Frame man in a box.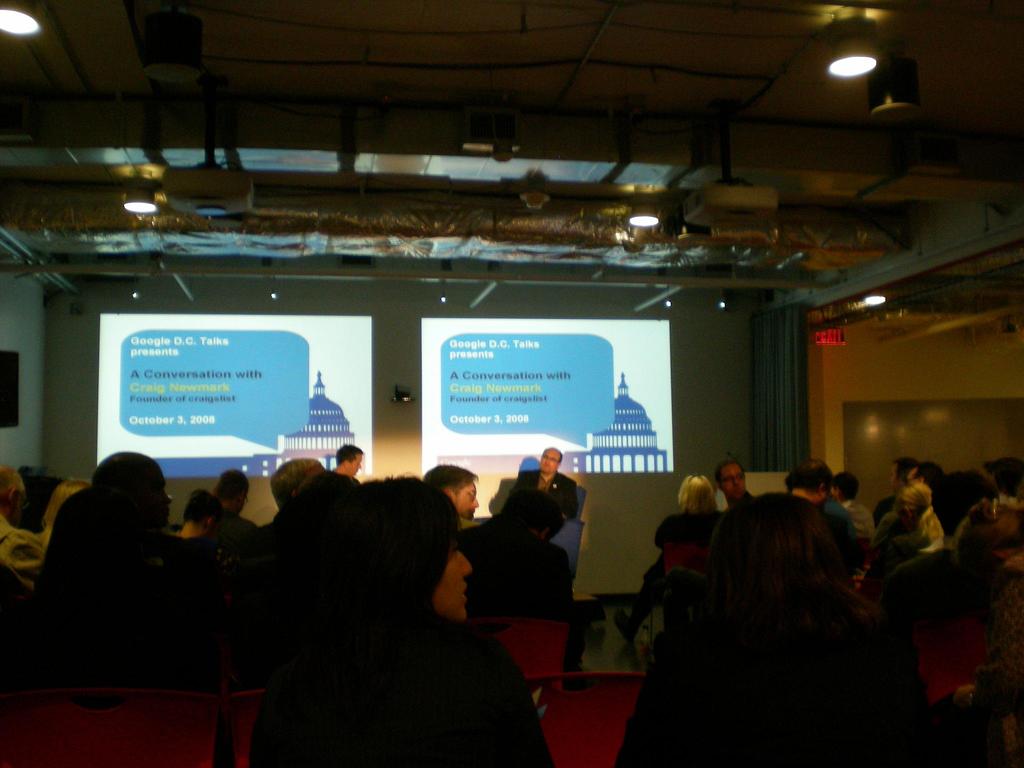
[x1=980, y1=455, x2=1023, y2=493].
